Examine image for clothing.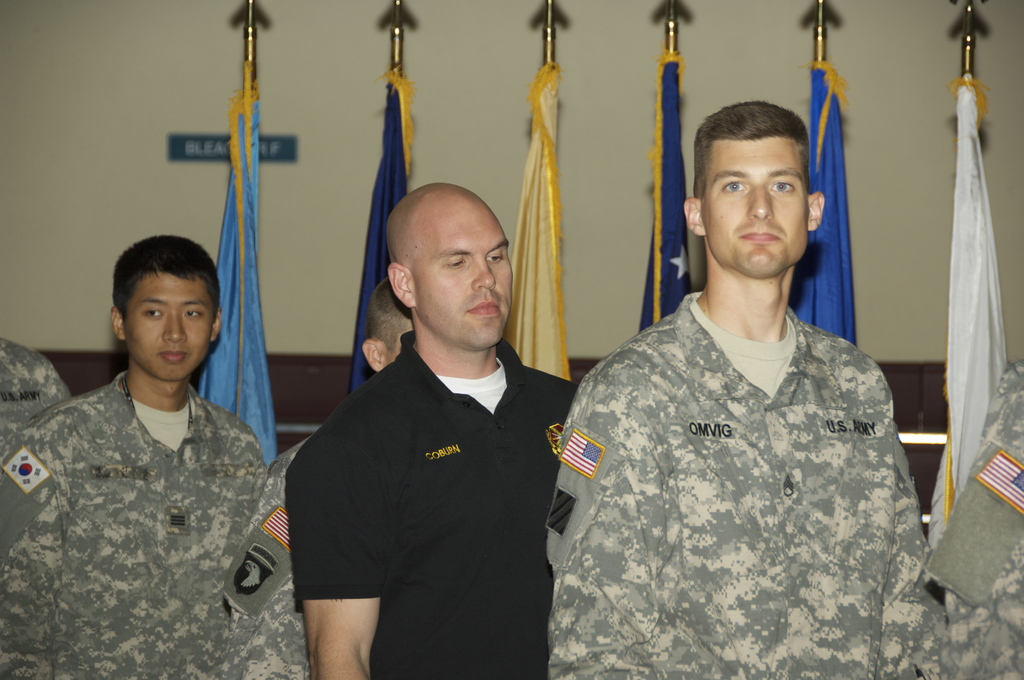
Examination result: l=285, t=321, r=582, b=679.
